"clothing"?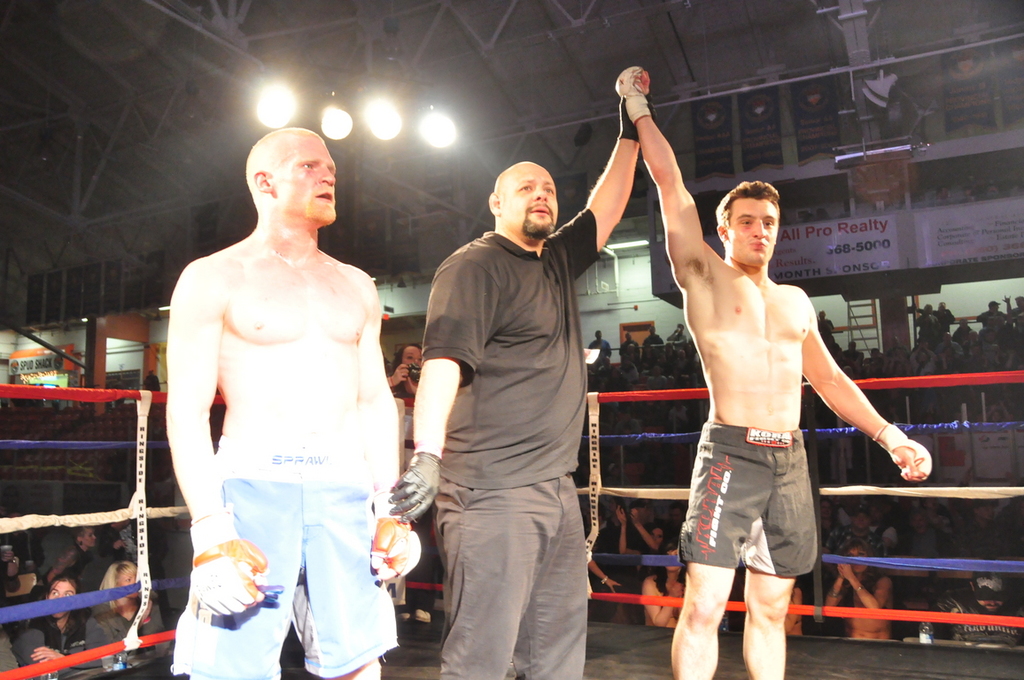
(x1=170, y1=439, x2=400, y2=679)
